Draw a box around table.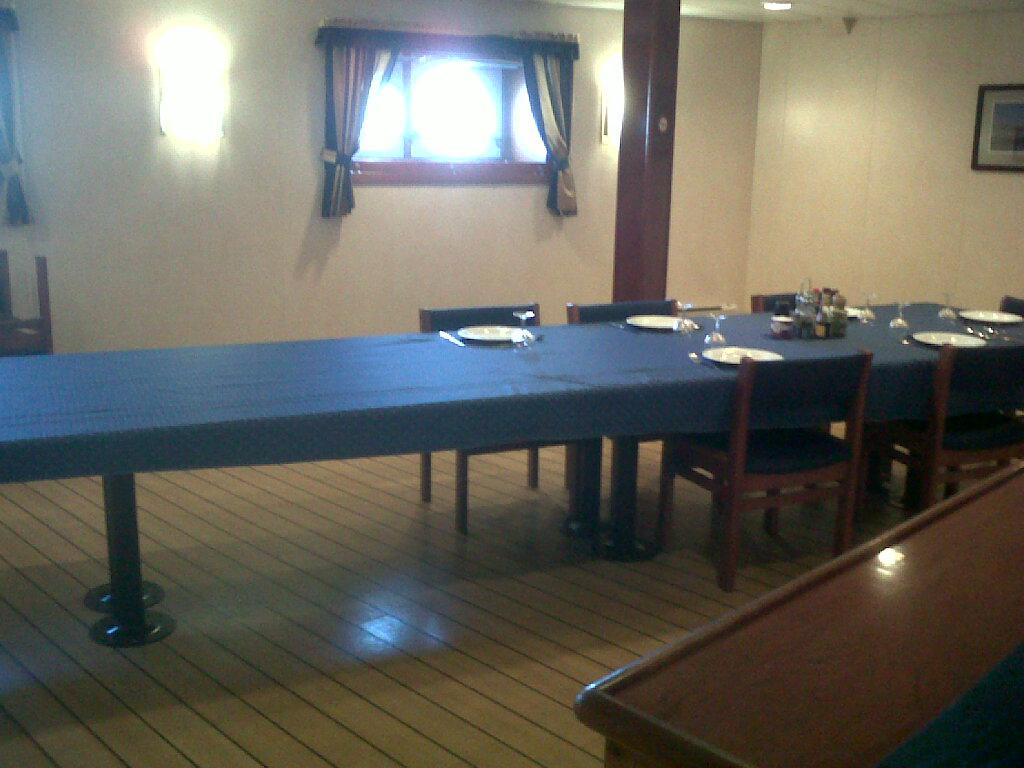
crop(580, 458, 1023, 767).
